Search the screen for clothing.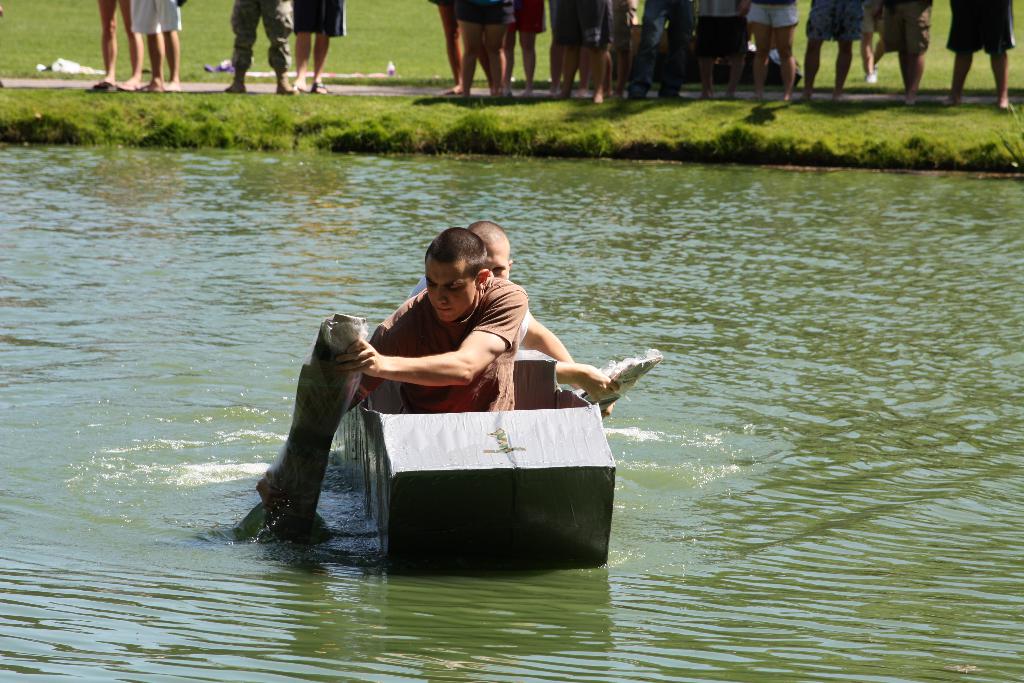
Found at box=[628, 0, 694, 88].
